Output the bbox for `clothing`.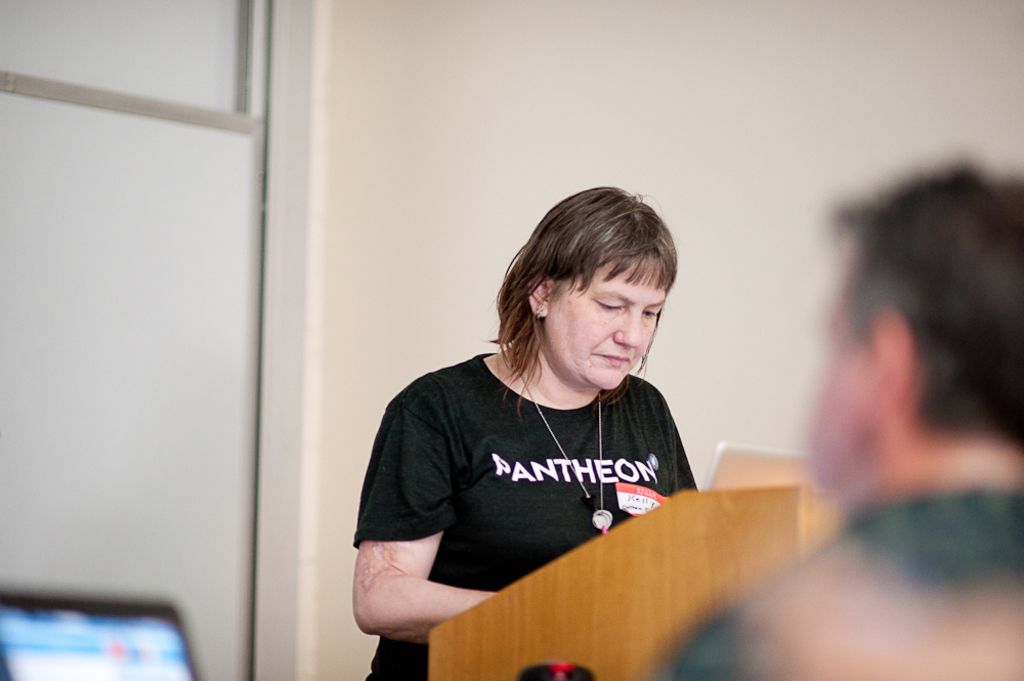
crop(659, 458, 1023, 680).
